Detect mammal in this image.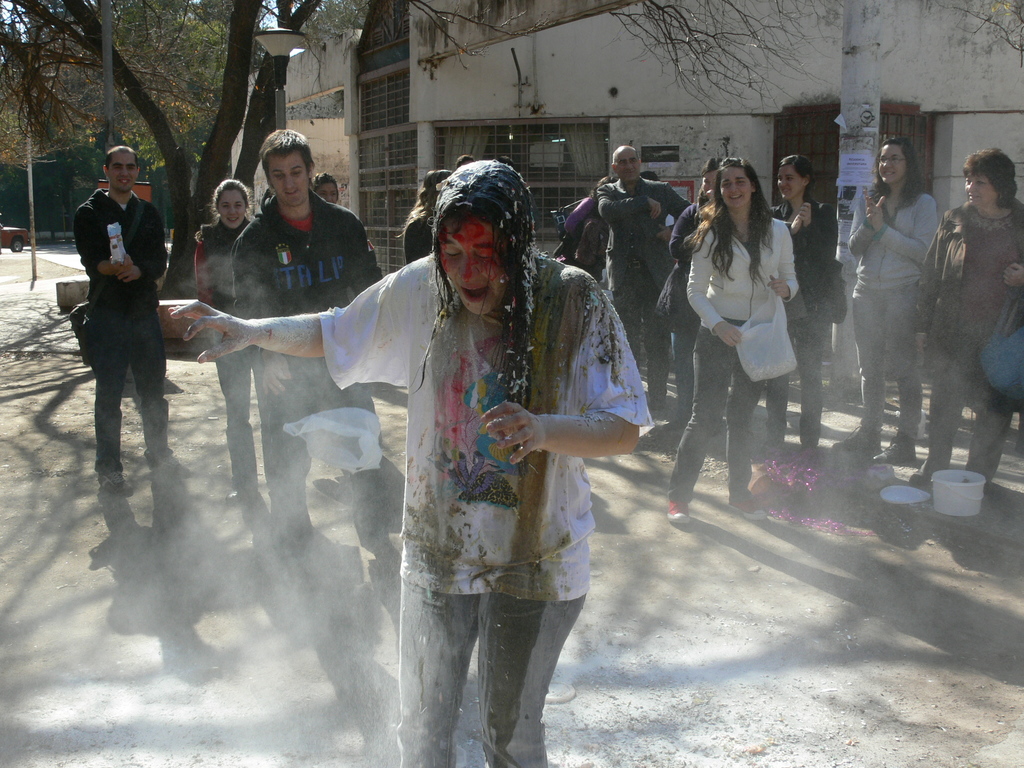
Detection: bbox=[831, 136, 938, 468].
